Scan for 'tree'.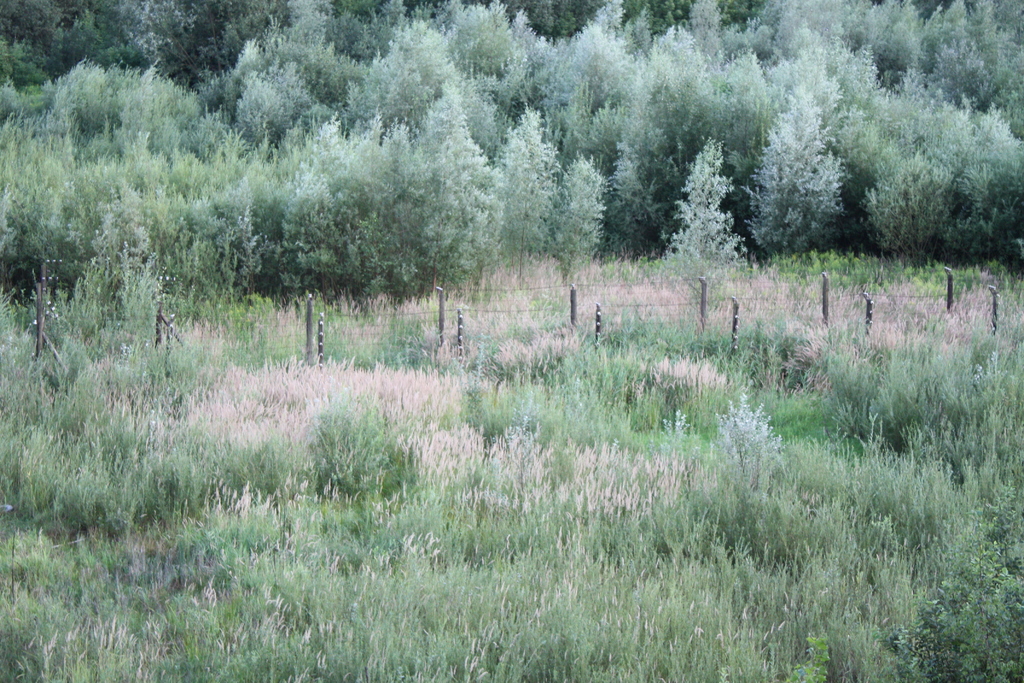
Scan result: box(675, 124, 765, 302).
